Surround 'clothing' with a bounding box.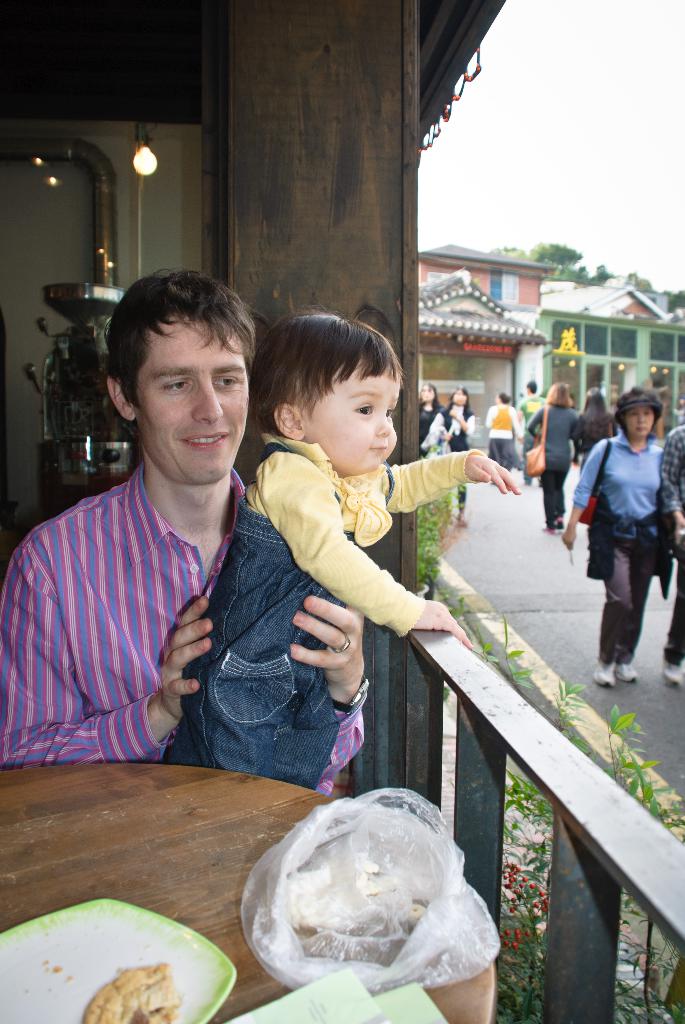
<bbox>484, 397, 524, 477</bbox>.
